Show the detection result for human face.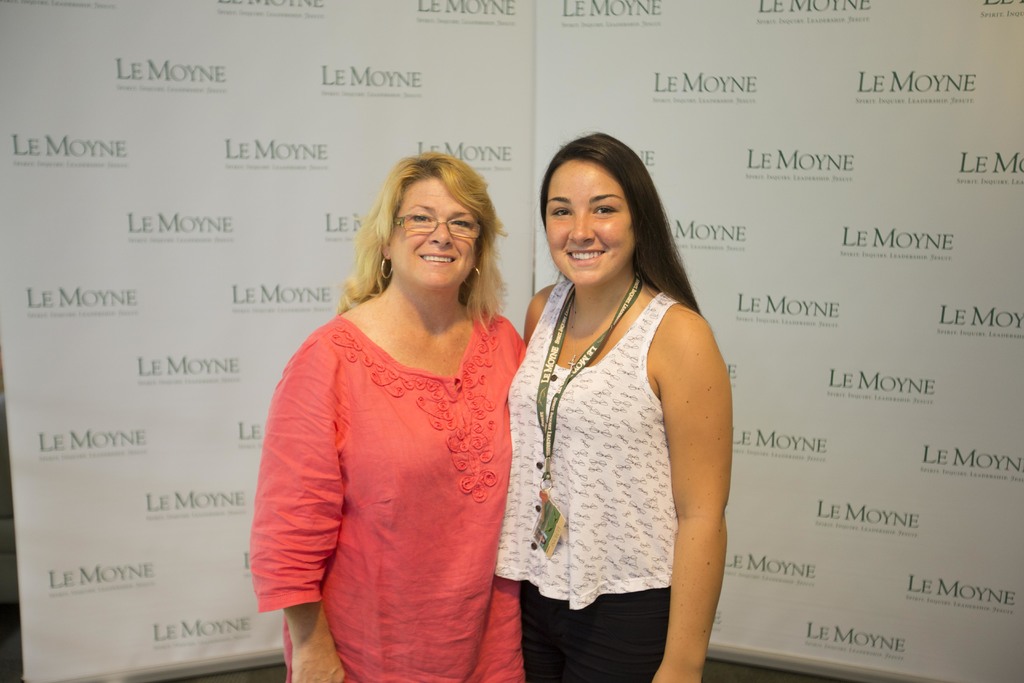
x1=385 y1=175 x2=483 y2=288.
